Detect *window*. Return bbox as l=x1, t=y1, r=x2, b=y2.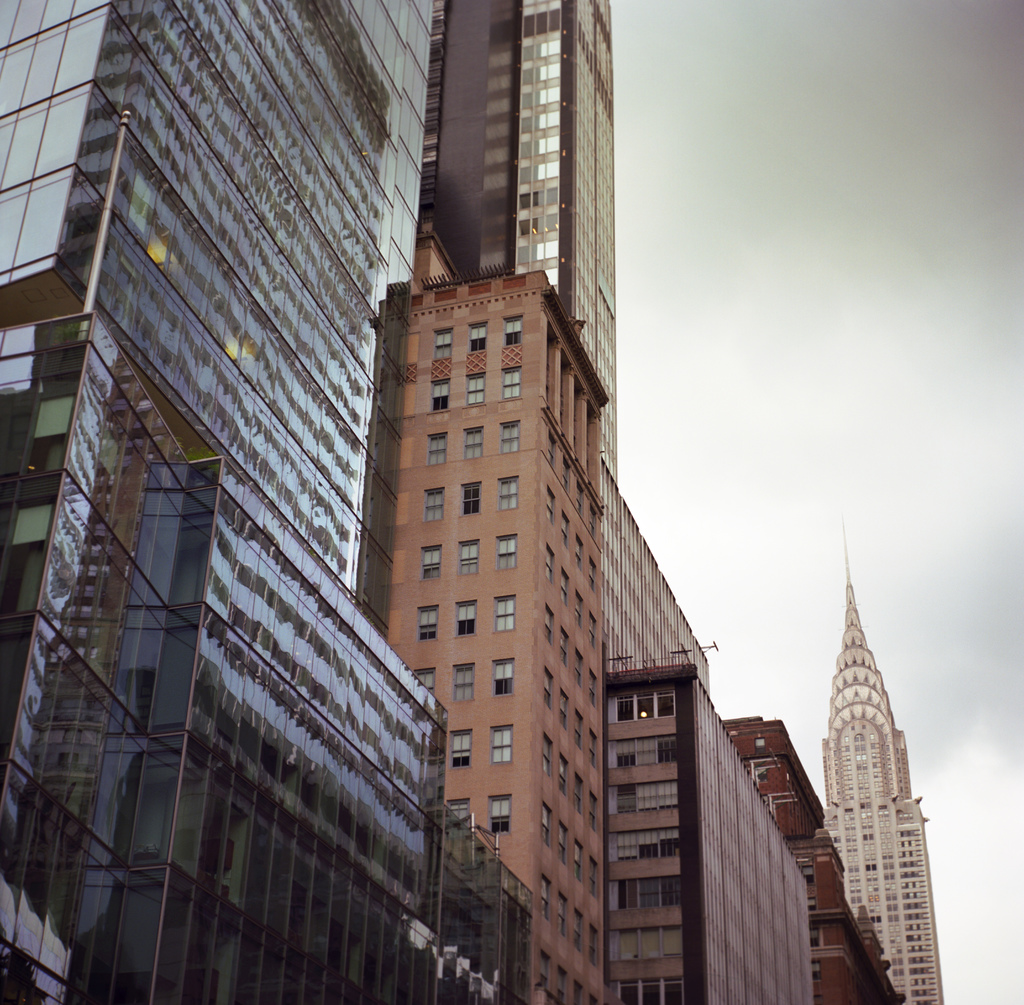
l=538, t=951, r=557, b=997.
